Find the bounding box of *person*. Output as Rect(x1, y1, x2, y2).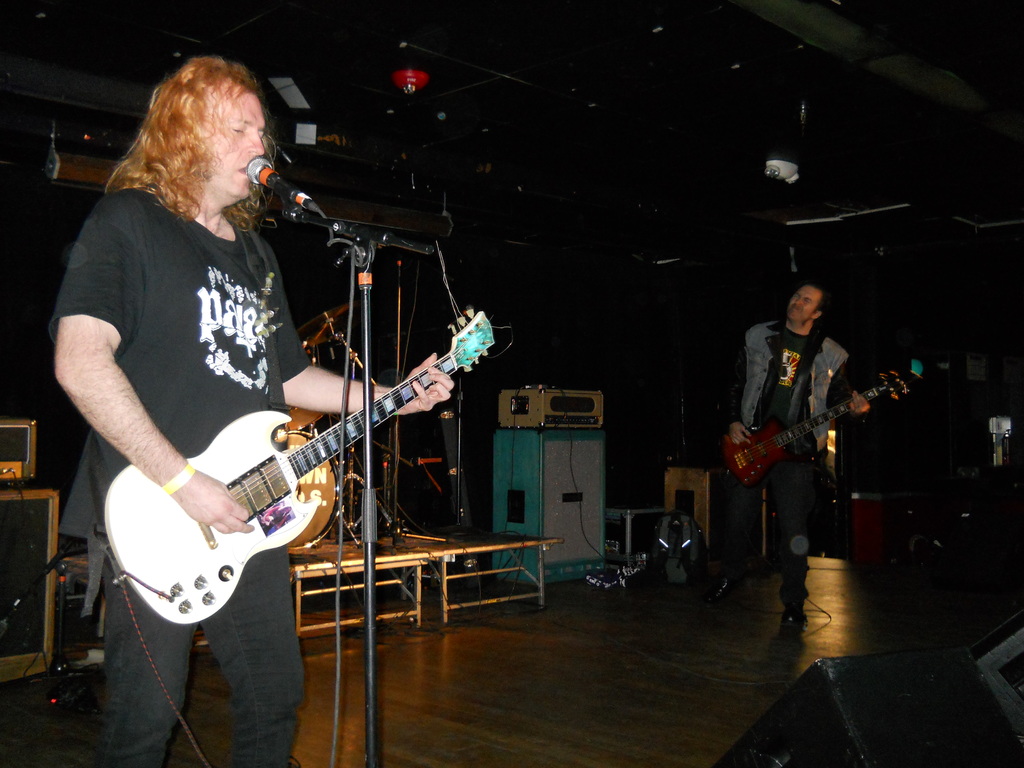
Rect(731, 271, 870, 614).
